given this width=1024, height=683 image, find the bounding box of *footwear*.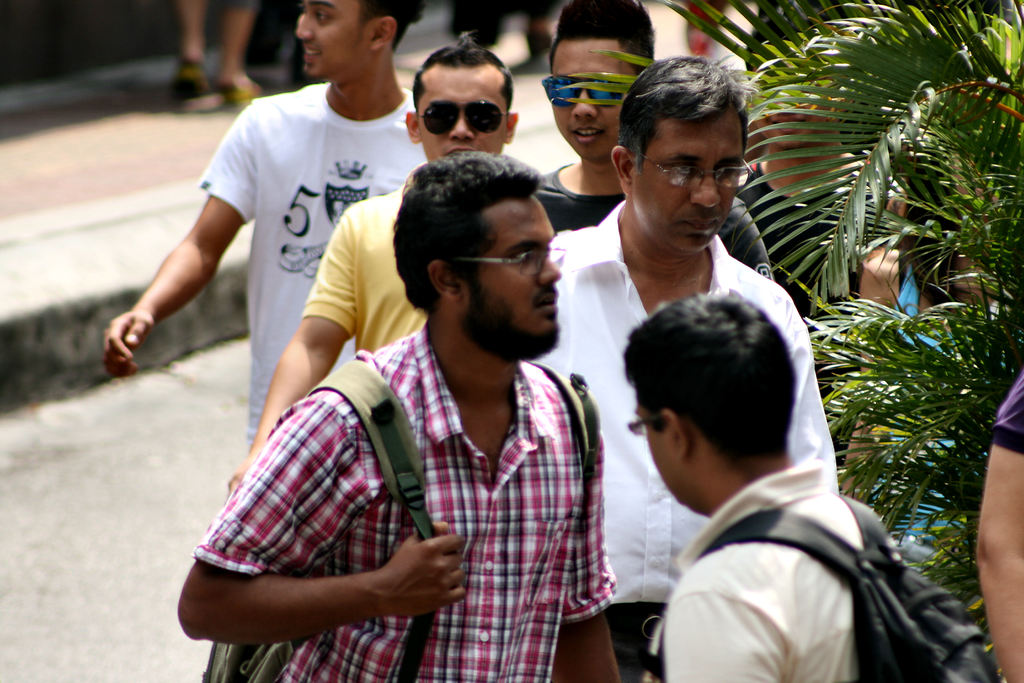
pyautogui.locateOnScreen(216, 69, 262, 112).
